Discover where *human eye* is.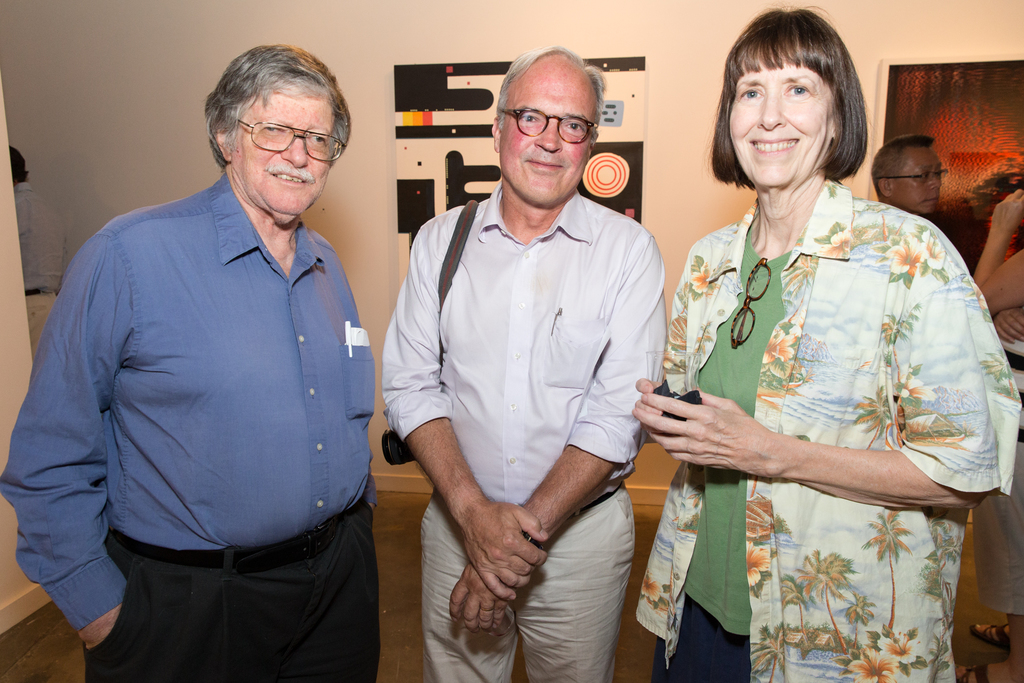
Discovered at <bbox>740, 85, 763, 101</bbox>.
